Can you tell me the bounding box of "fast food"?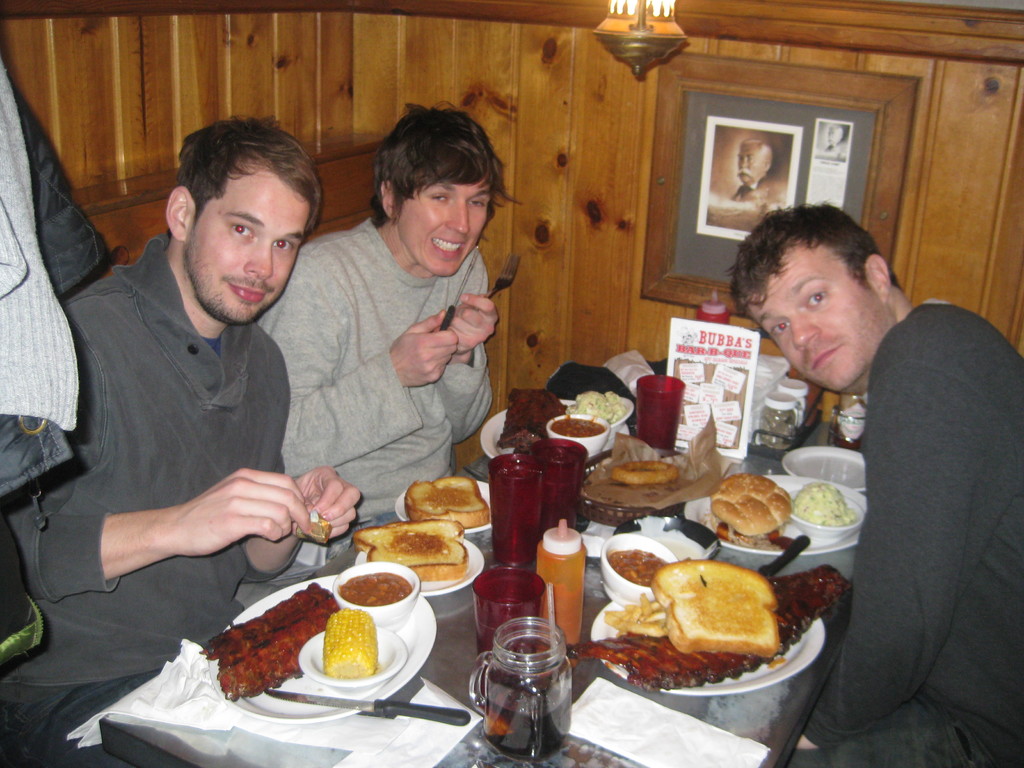
(784,479,863,532).
